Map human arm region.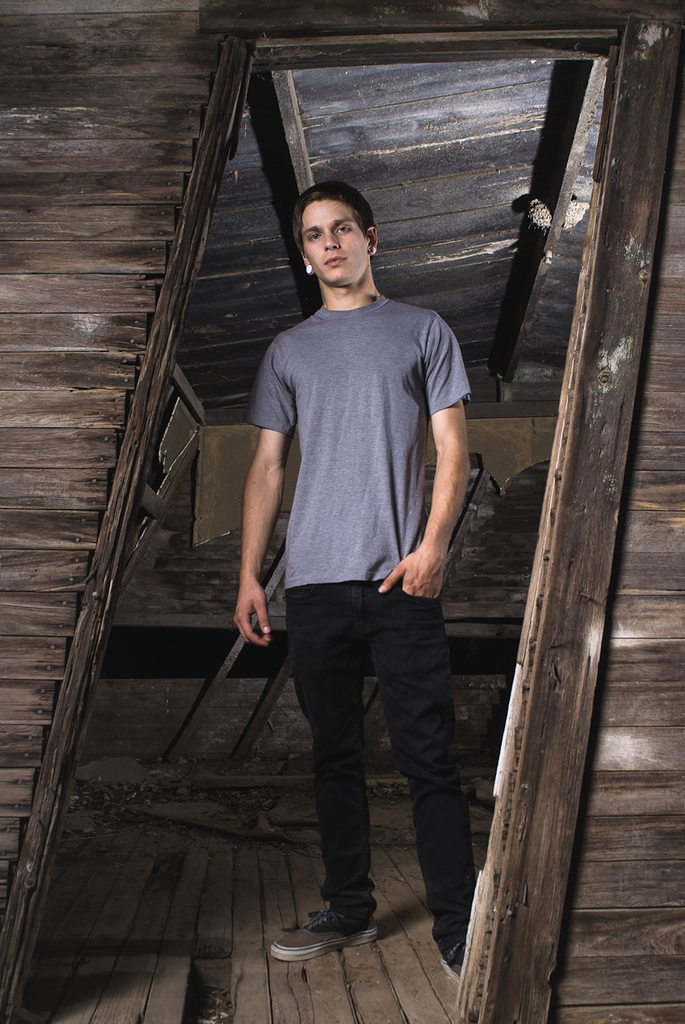
Mapped to select_region(404, 336, 486, 643).
